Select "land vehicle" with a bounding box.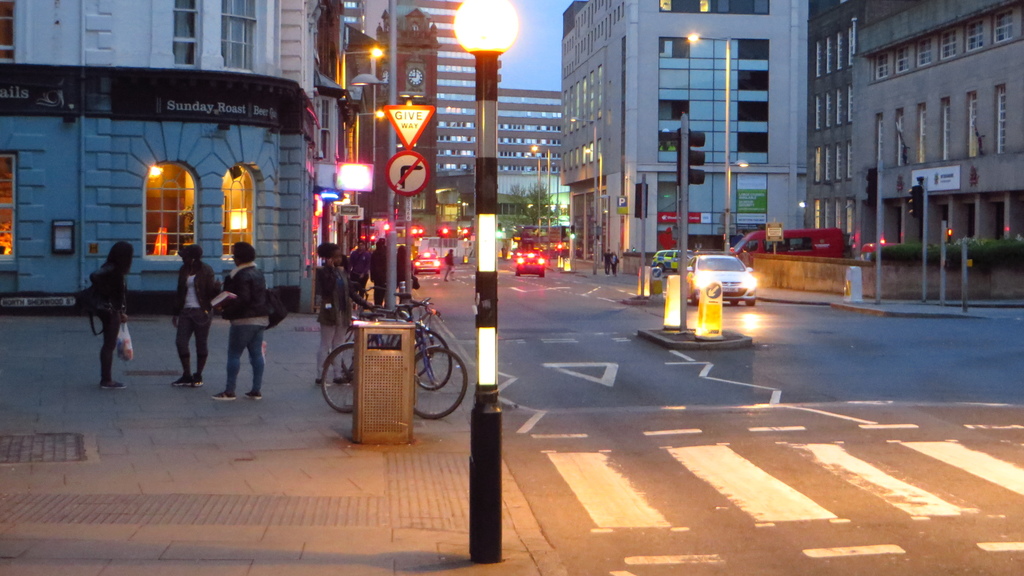
x1=673, y1=243, x2=775, y2=318.
